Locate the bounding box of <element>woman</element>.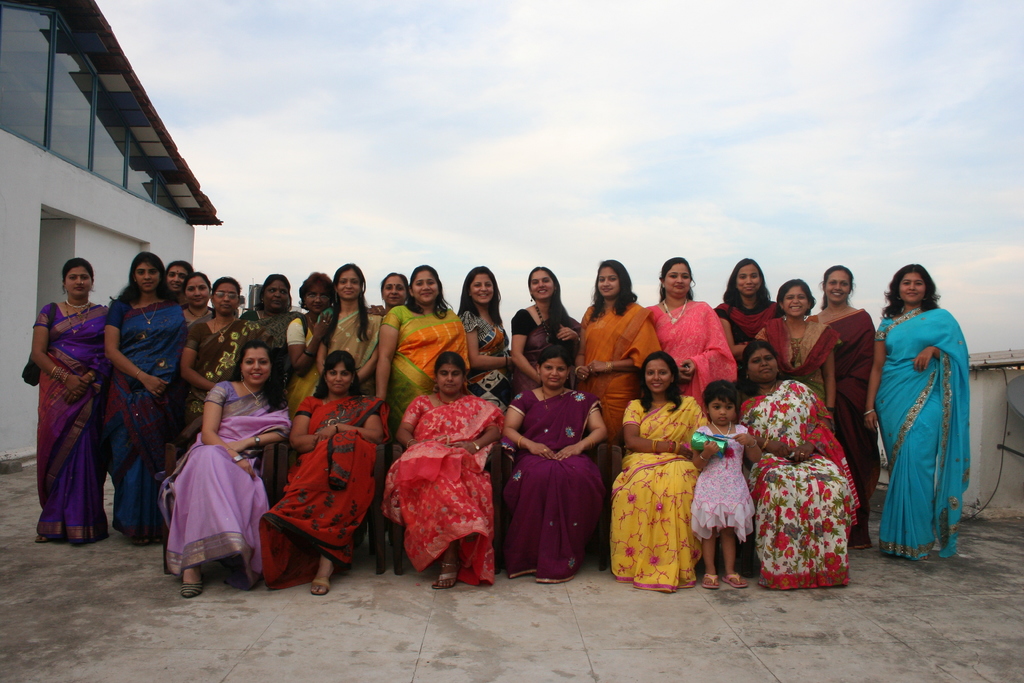
Bounding box: bbox=[388, 355, 501, 584].
